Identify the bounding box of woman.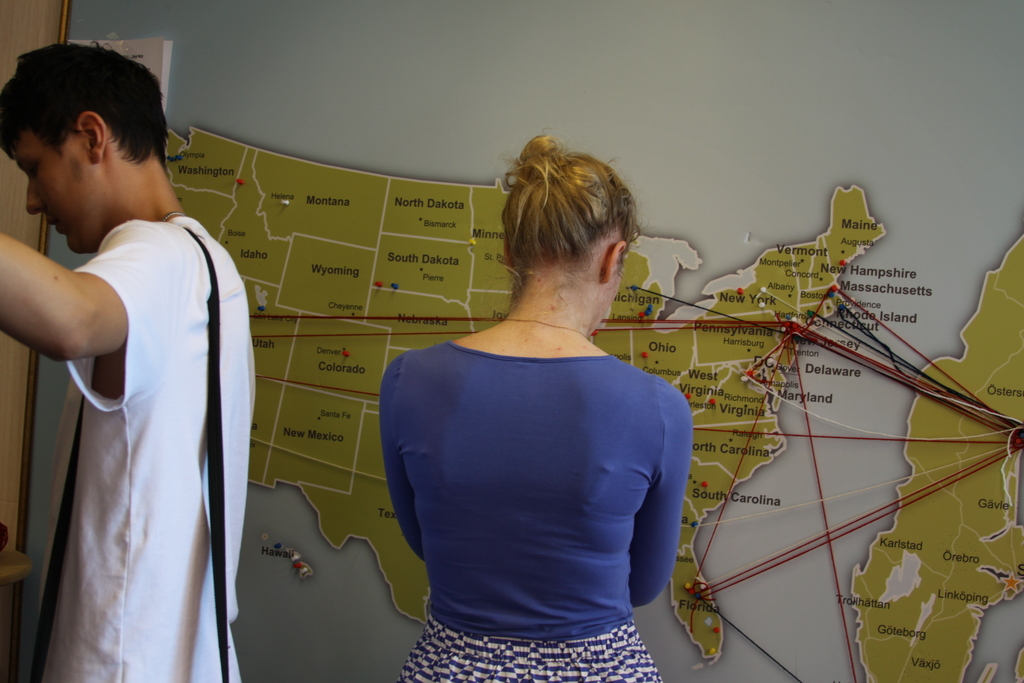
379 131 691 682.
